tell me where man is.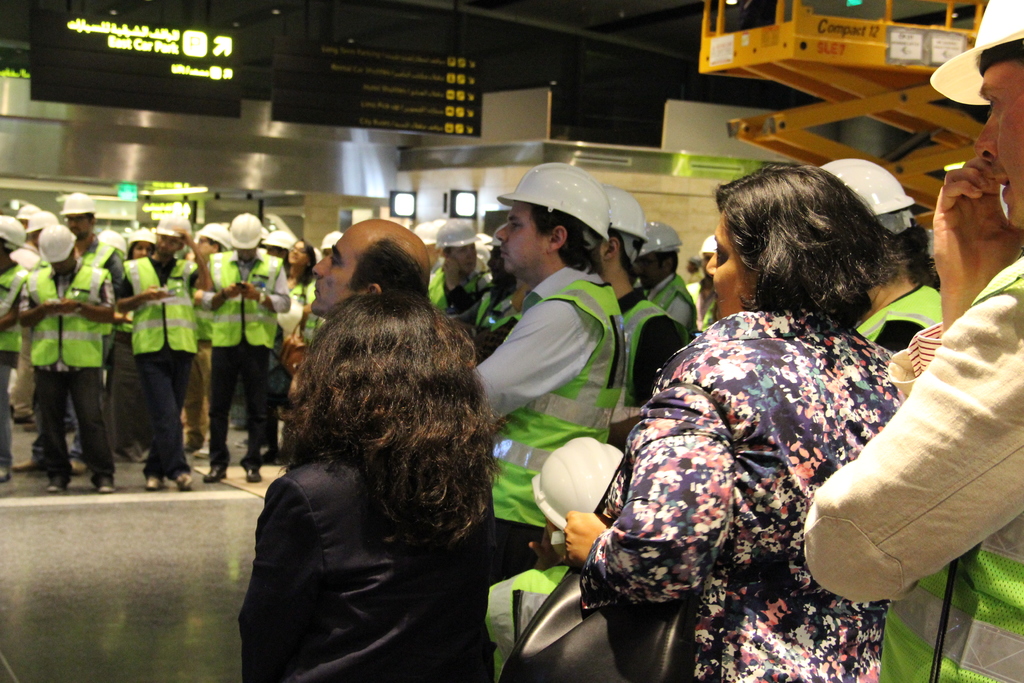
man is at region(591, 187, 689, 450).
